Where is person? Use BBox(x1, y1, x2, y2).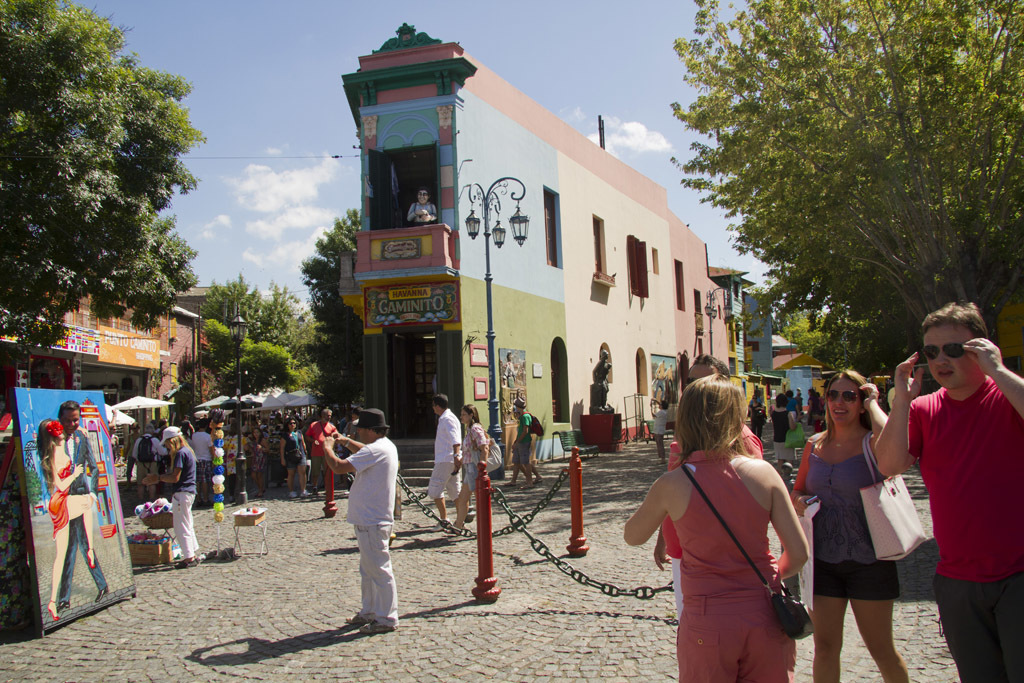
BBox(248, 423, 269, 501).
